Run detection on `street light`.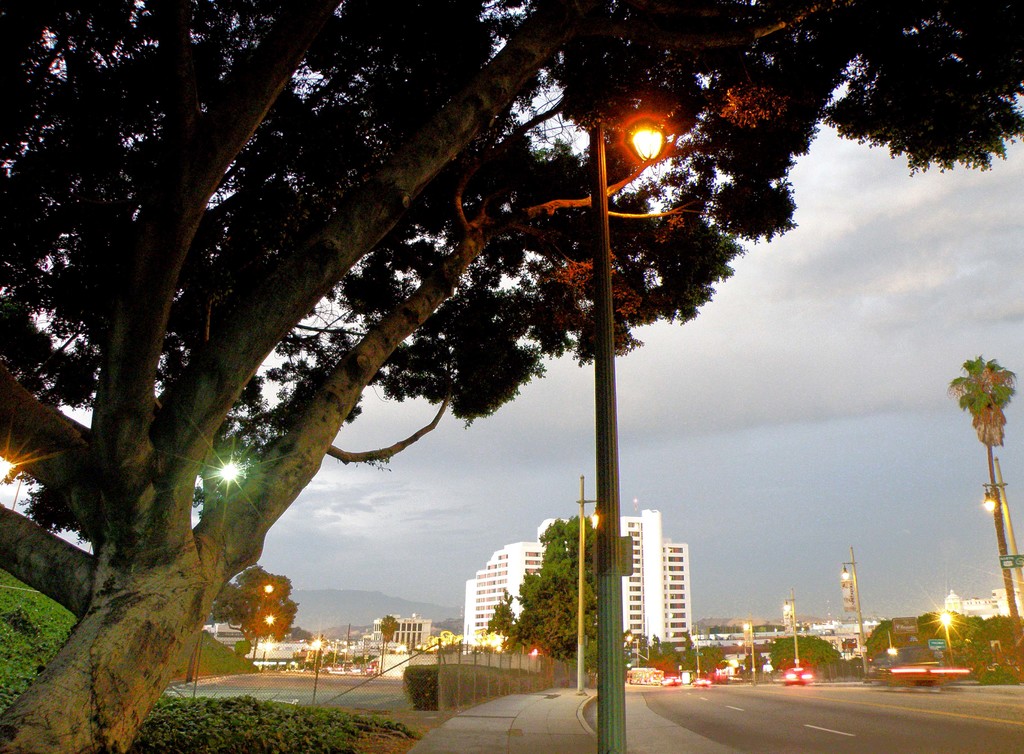
Result: Rect(689, 623, 701, 682).
